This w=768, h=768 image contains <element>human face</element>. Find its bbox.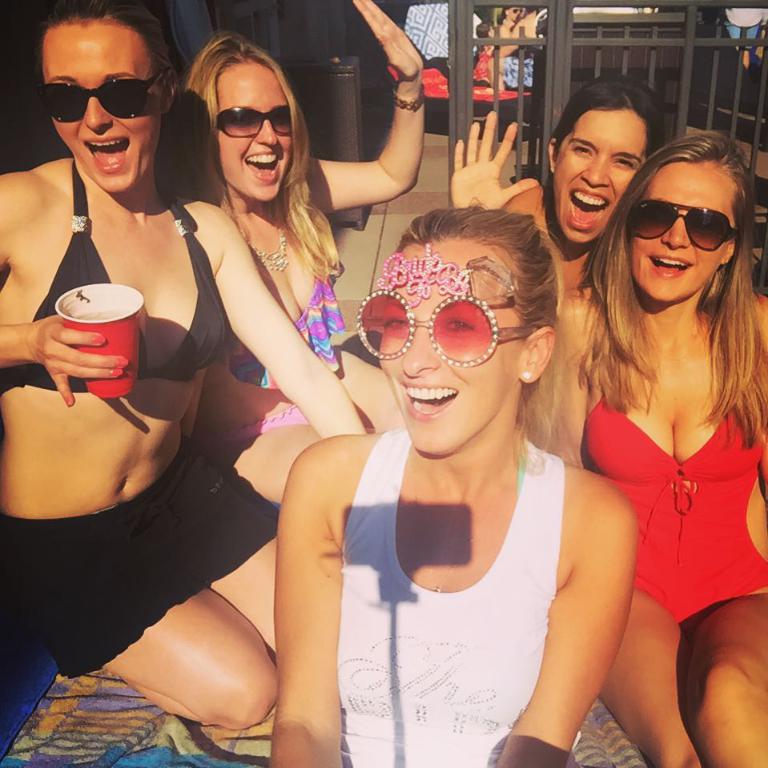
(x1=215, y1=62, x2=293, y2=204).
